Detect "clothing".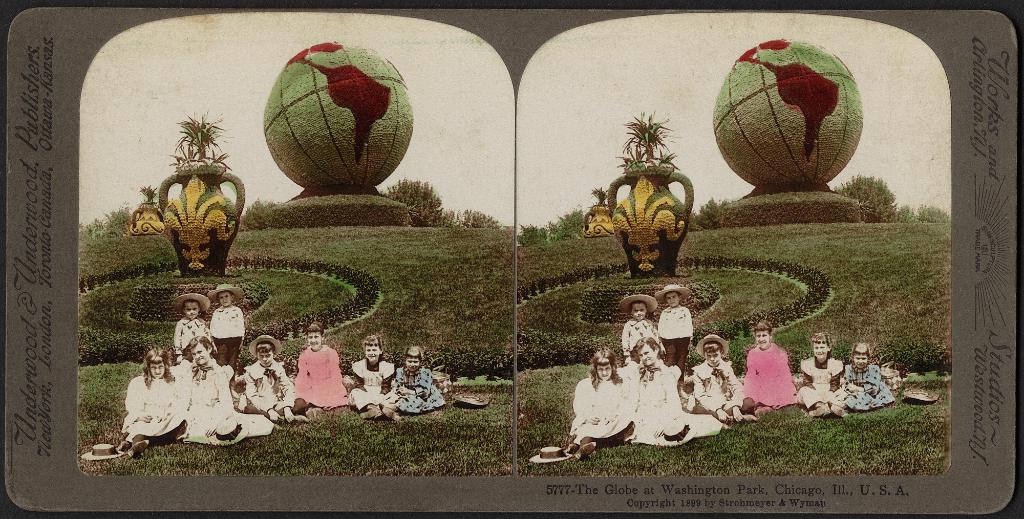
Detected at [left=842, top=353, right=890, bottom=408].
